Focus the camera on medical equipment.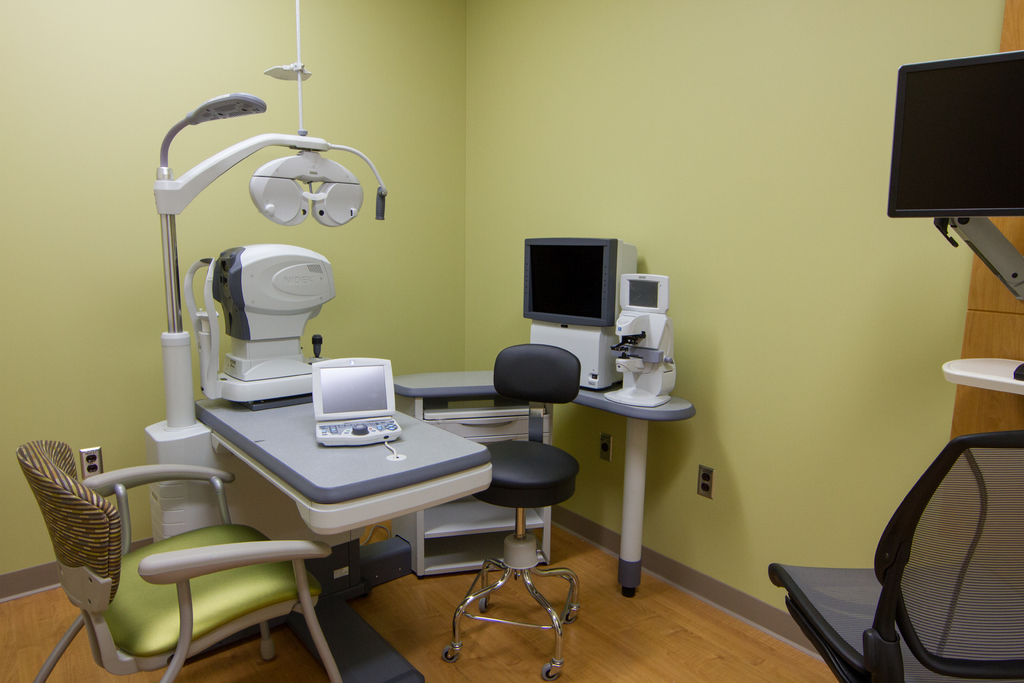
Focus region: {"left": 519, "top": 237, "right": 641, "bottom": 391}.
